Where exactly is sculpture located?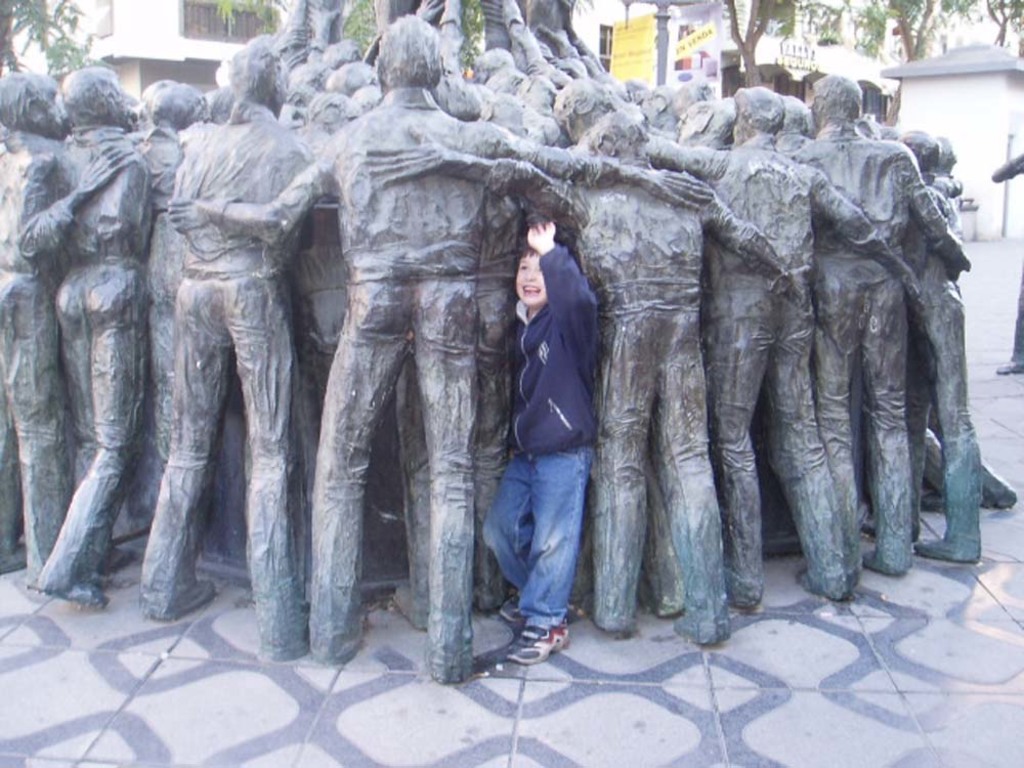
Its bounding box is 669:66:978:579.
